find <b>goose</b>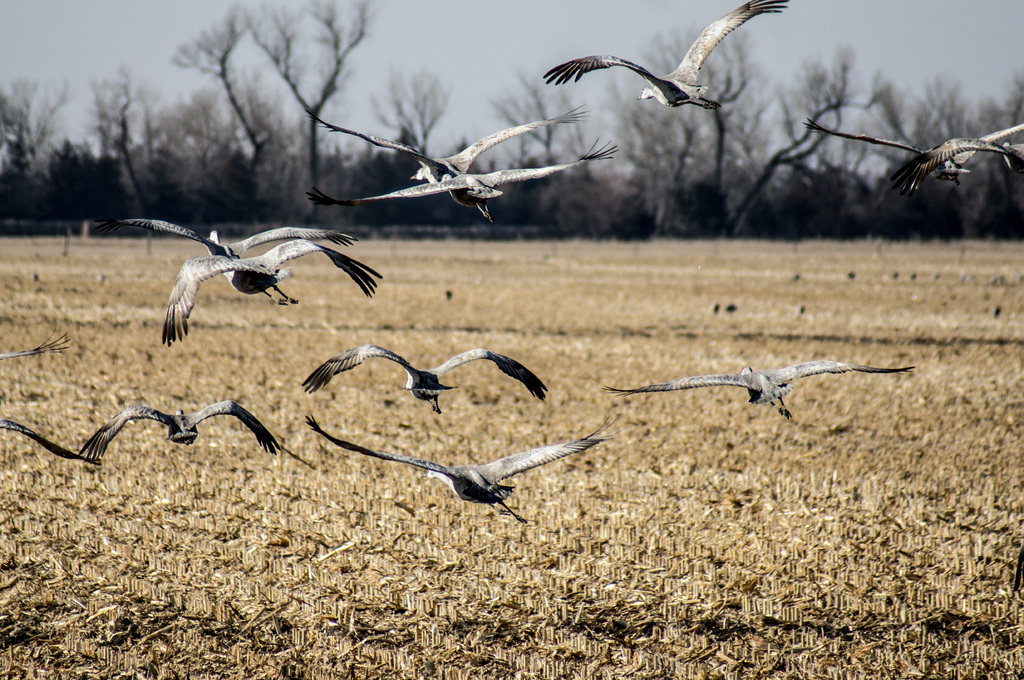
bbox=(315, 115, 568, 177)
